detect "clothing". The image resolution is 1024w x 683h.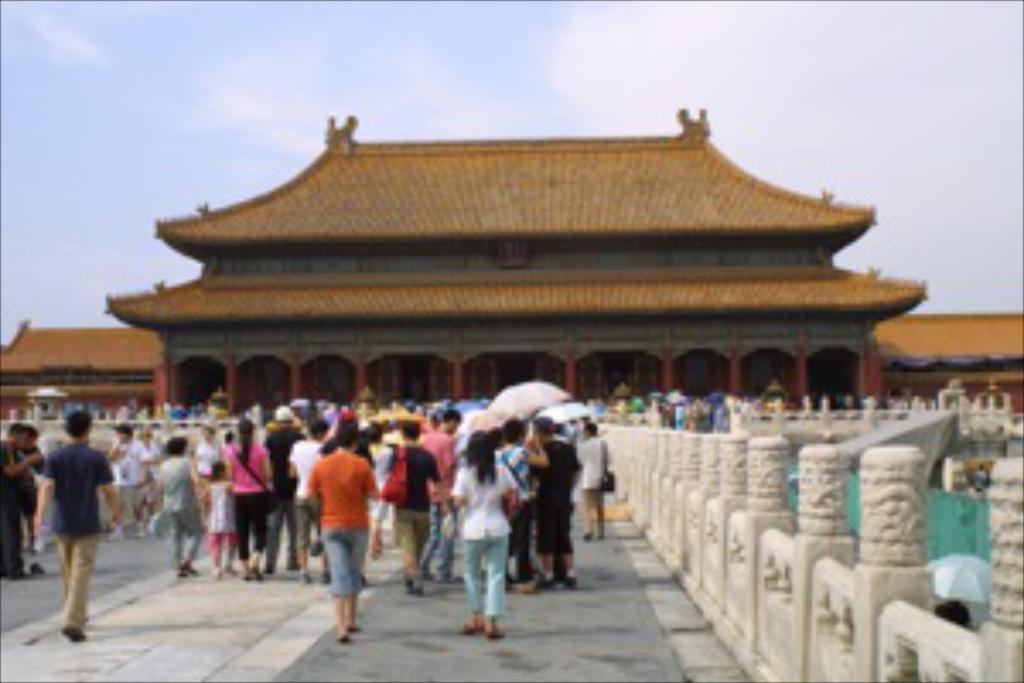
bbox=(0, 441, 27, 570).
